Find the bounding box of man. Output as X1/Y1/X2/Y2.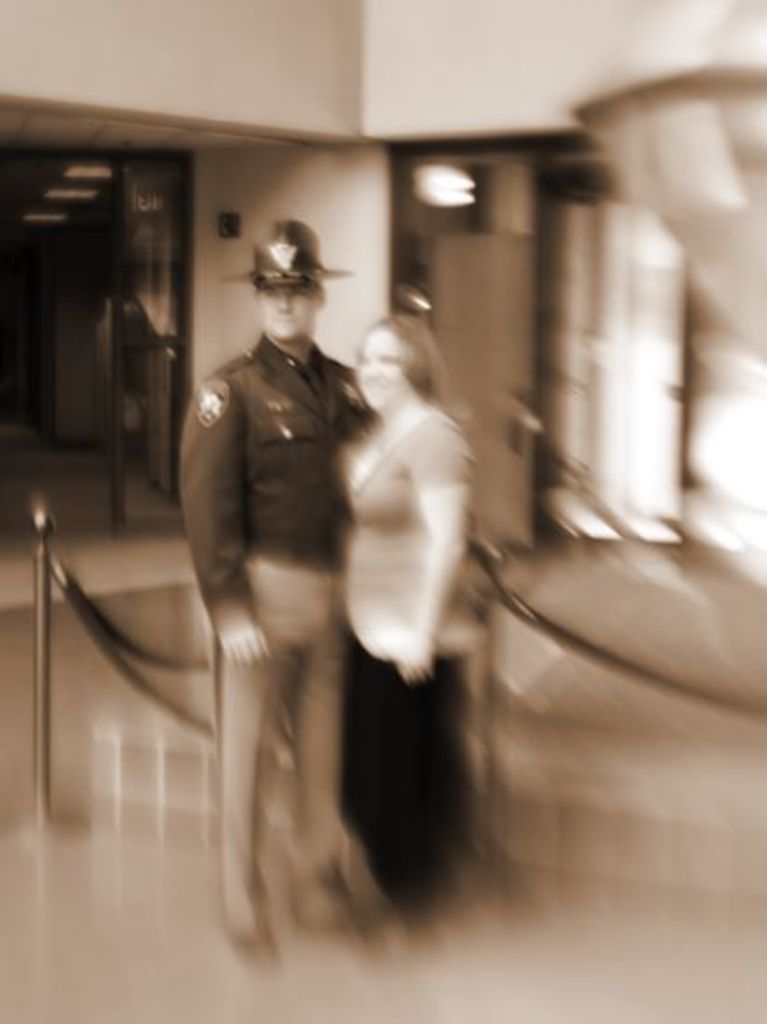
177/218/376/966.
